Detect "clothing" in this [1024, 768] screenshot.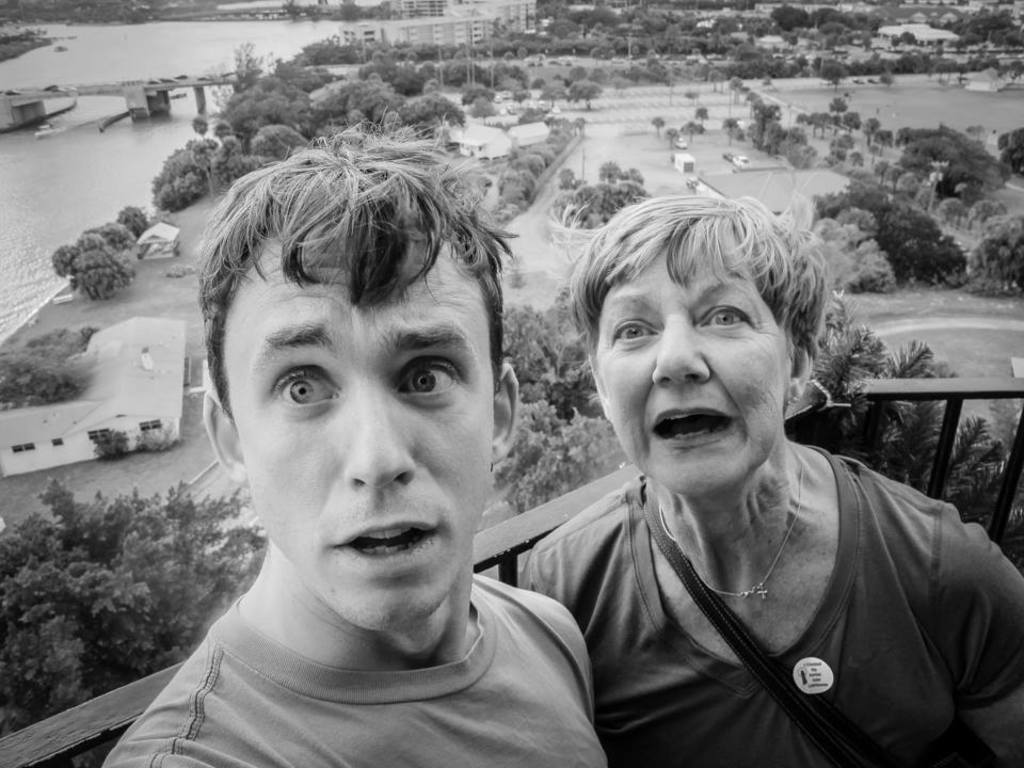
Detection: 105/587/646/767.
